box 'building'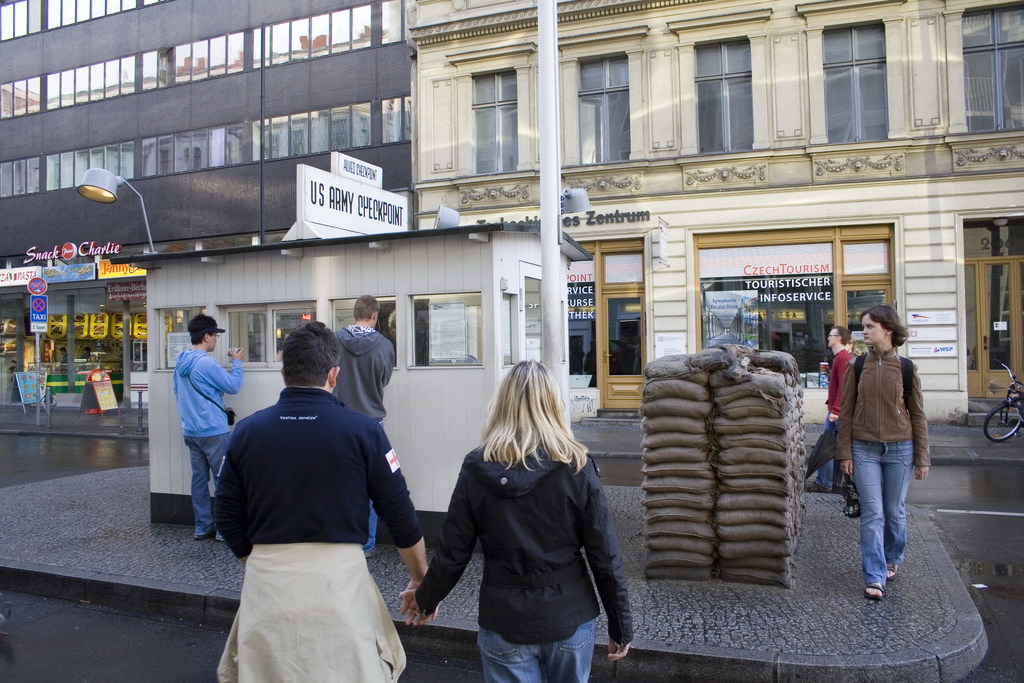
left=0, top=0, right=416, bottom=424
